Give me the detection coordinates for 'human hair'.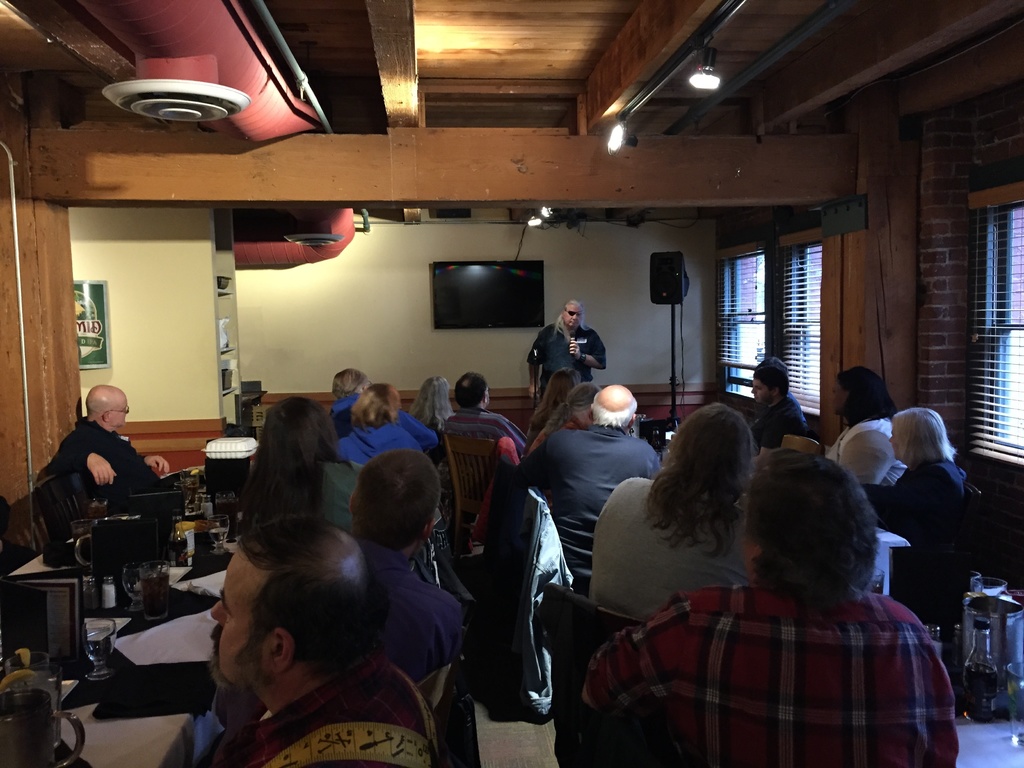
bbox=(228, 515, 391, 682).
